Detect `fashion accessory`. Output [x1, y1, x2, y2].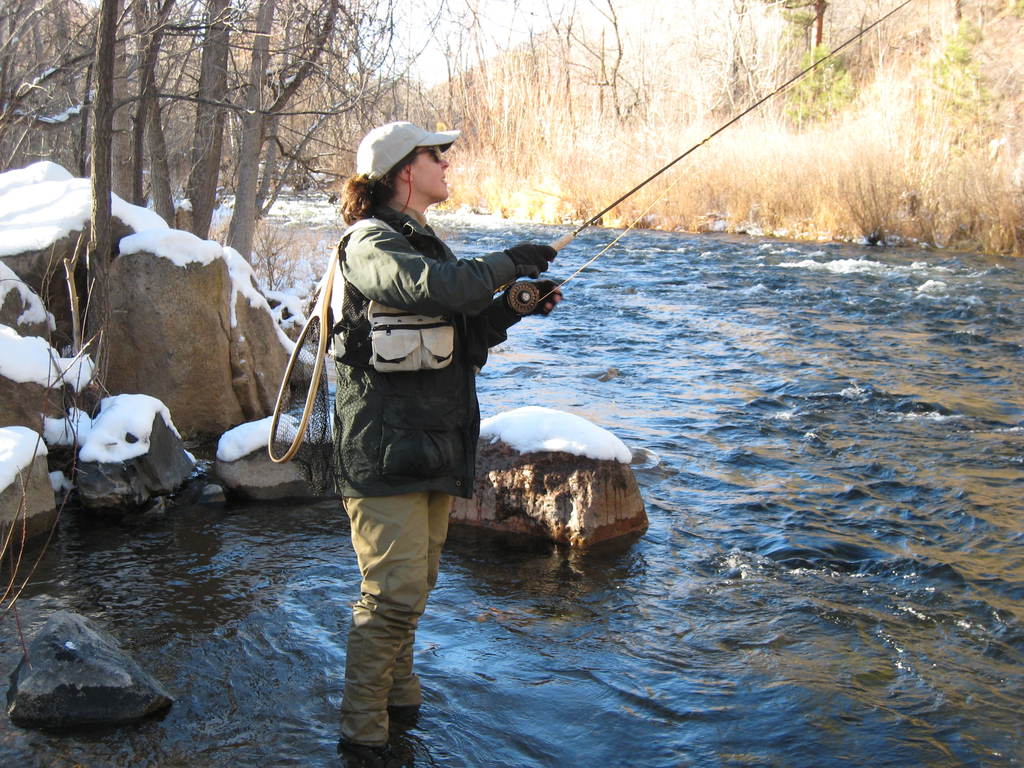
[354, 122, 462, 179].
